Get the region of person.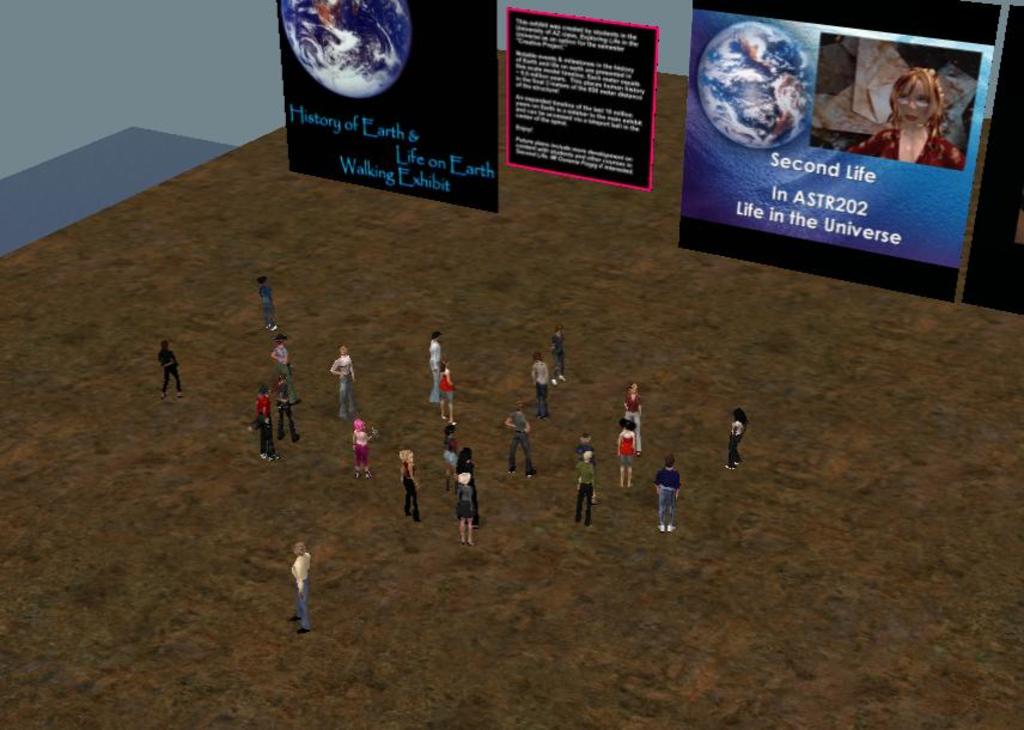
left=500, top=400, right=536, bottom=483.
